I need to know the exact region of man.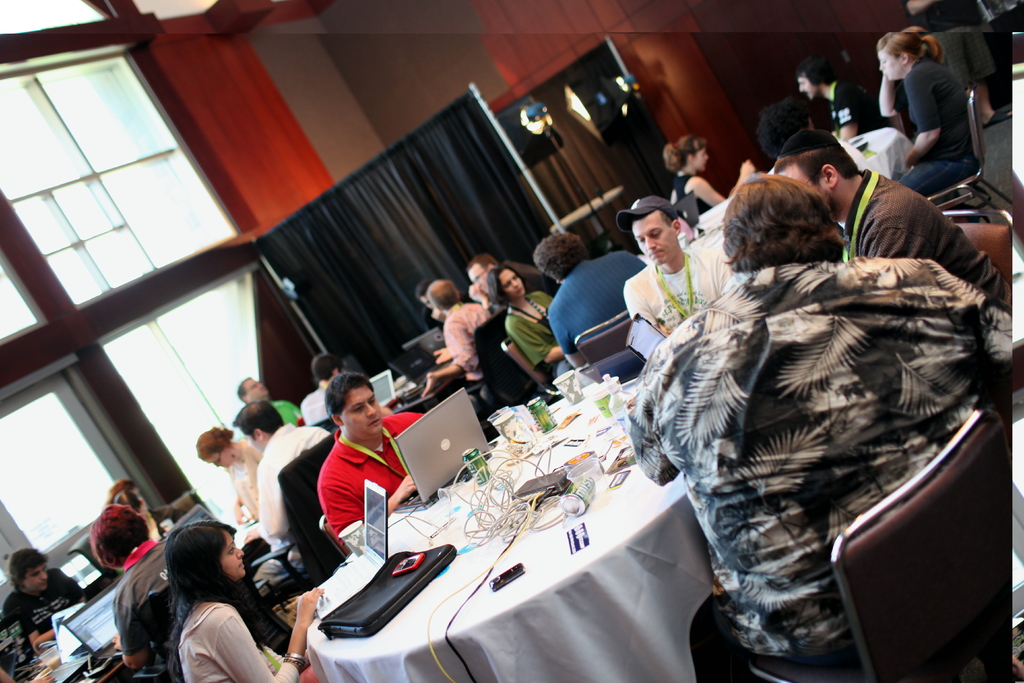
Region: BBox(425, 276, 495, 393).
